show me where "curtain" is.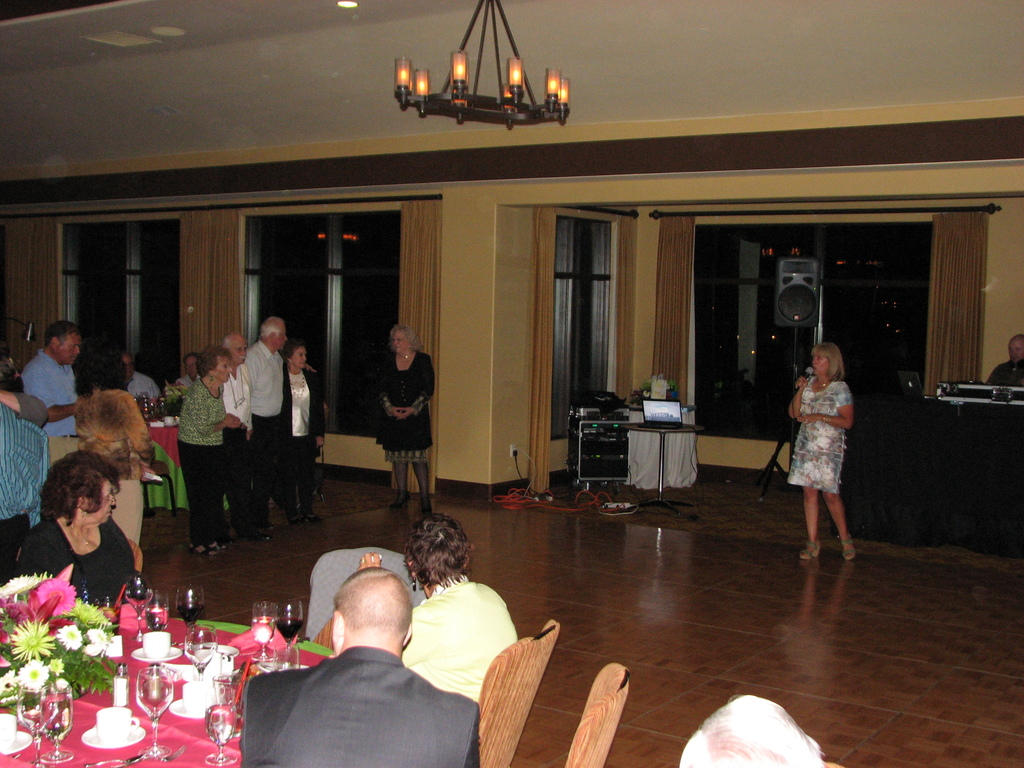
"curtain" is at Rect(181, 209, 244, 380).
